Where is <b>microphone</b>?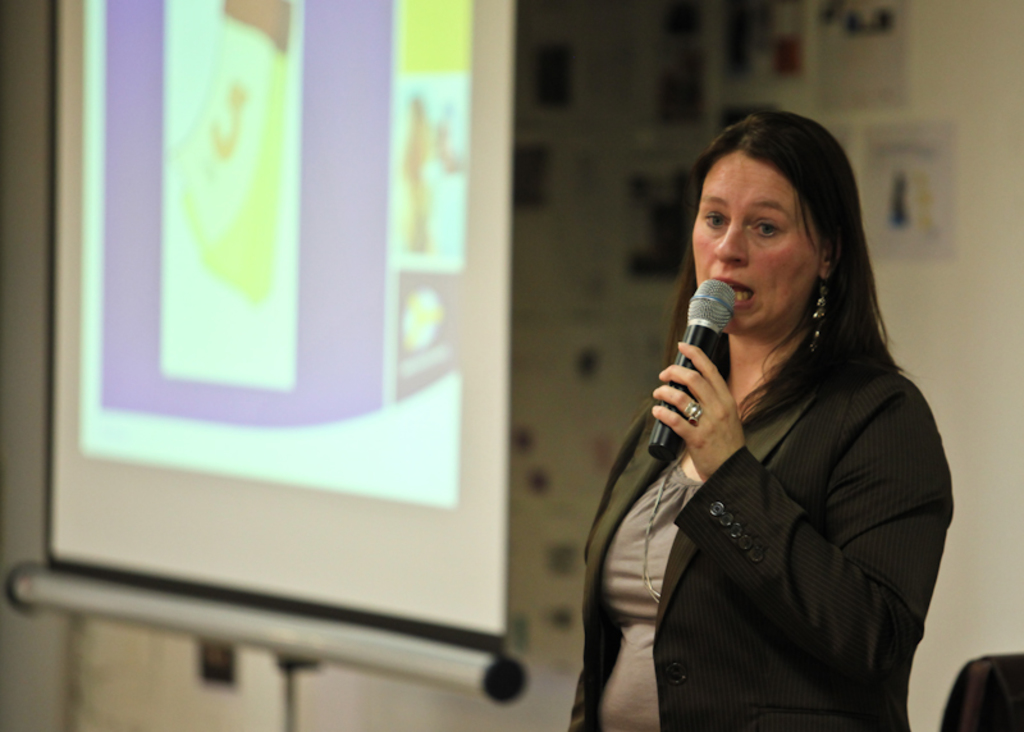
<region>646, 274, 737, 462</region>.
